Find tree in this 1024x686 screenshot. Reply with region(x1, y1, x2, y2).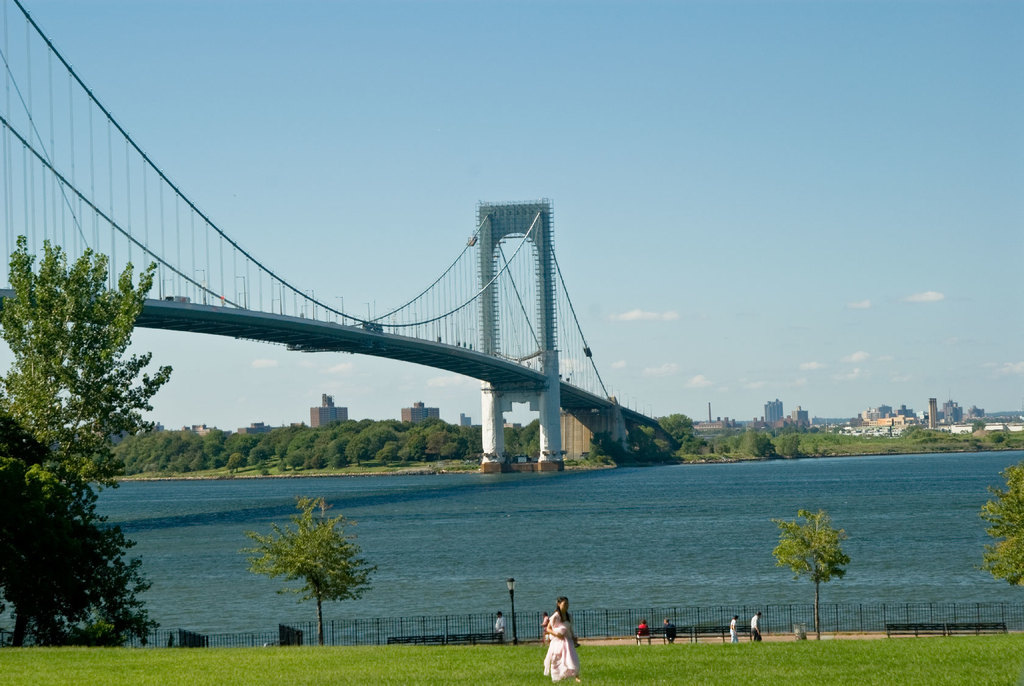
region(741, 418, 851, 478).
